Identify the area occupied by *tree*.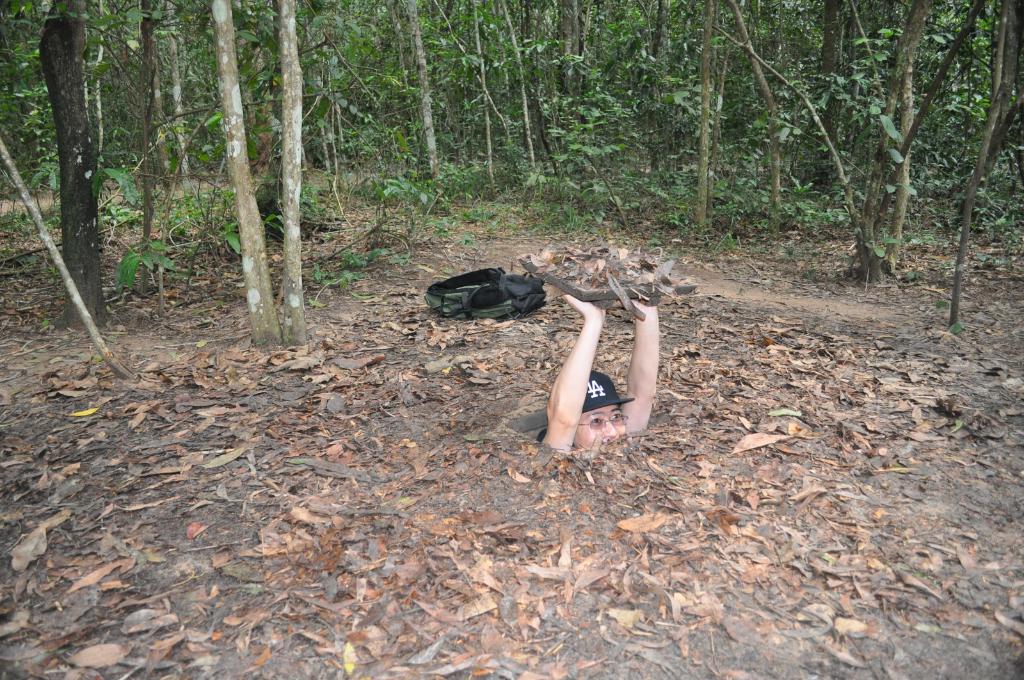
Area: (276,1,309,346).
